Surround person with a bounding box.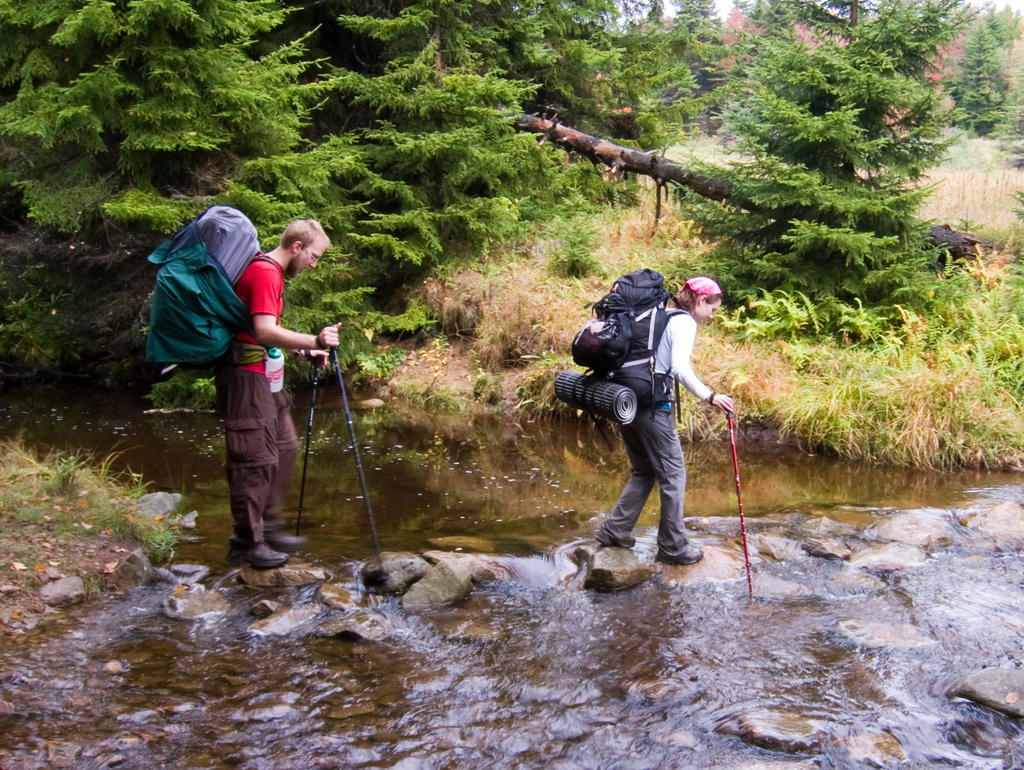
[left=216, top=220, right=339, bottom=569].
